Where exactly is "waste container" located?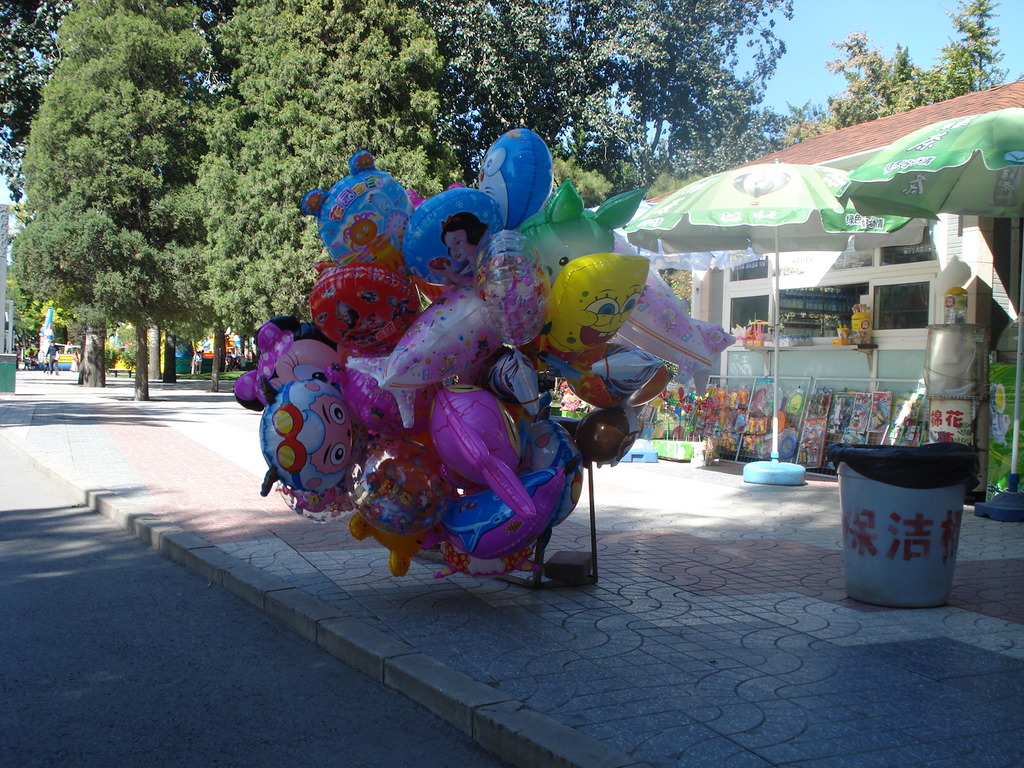
Its bounding box is region(835, 429, 966, 613).
